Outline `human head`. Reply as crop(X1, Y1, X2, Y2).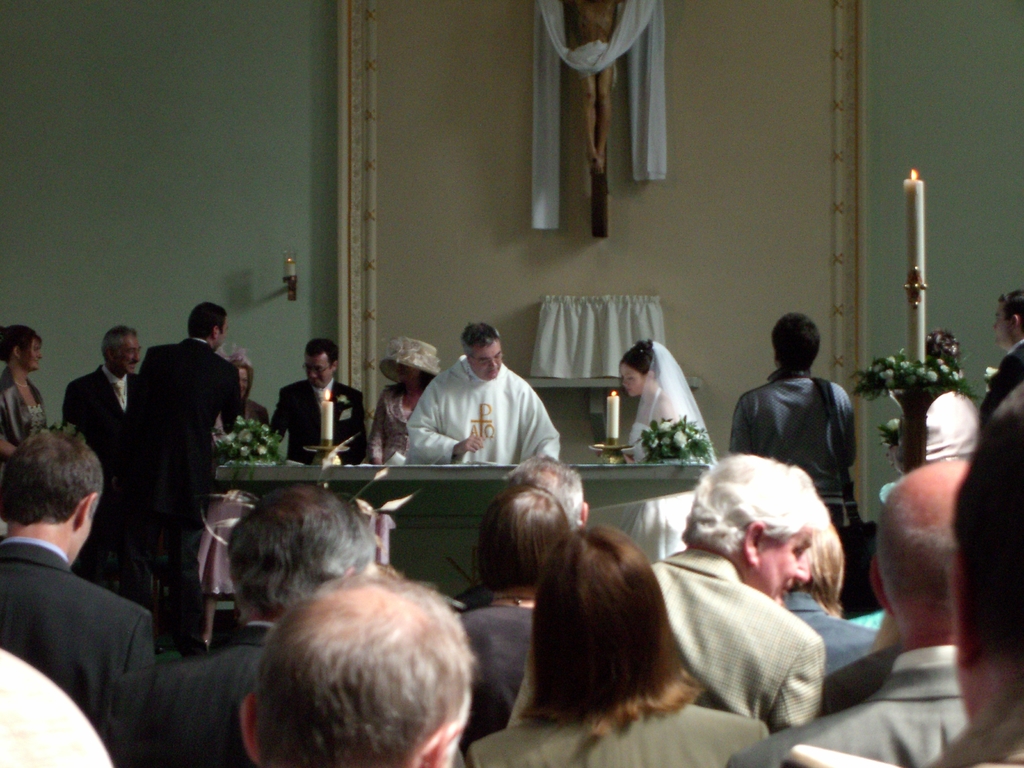
crop(189, 301, 227, 346).
